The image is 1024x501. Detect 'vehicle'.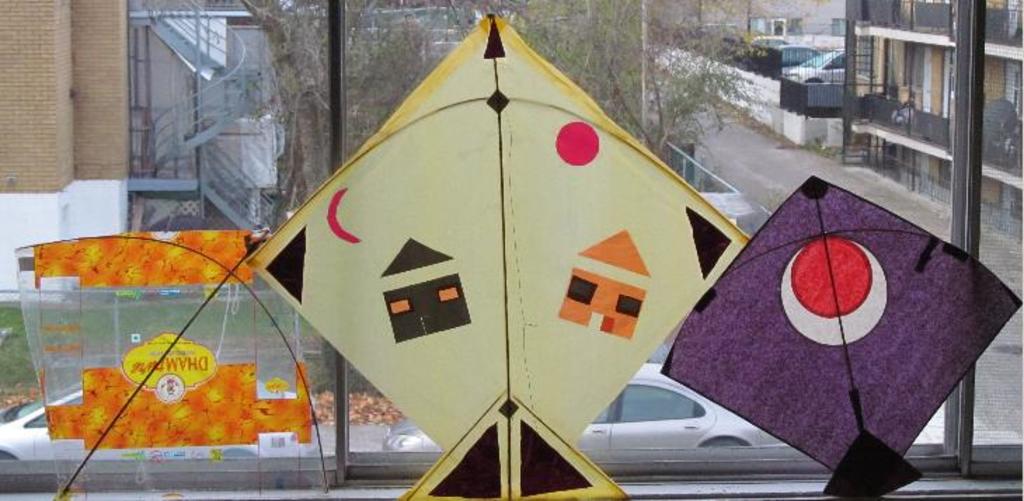
Detection: detection(784, 46, 854, 86).
